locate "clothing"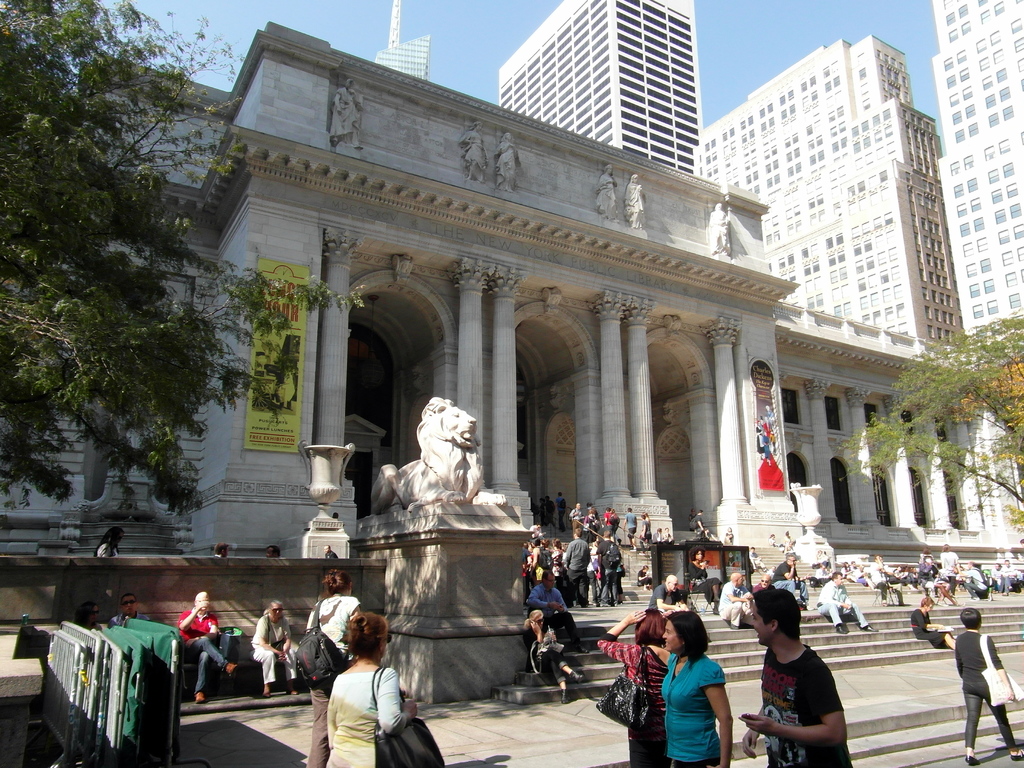
select_region(1001, 565, 1018, 591)
